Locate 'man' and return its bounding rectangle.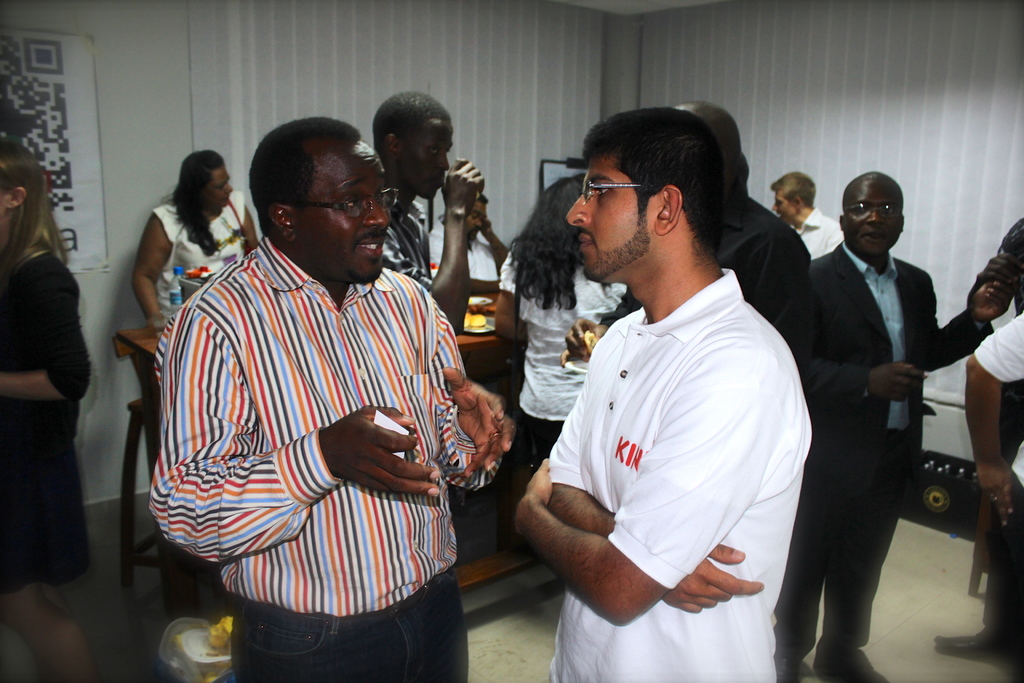
select_region(516, 97, 823, 669).
